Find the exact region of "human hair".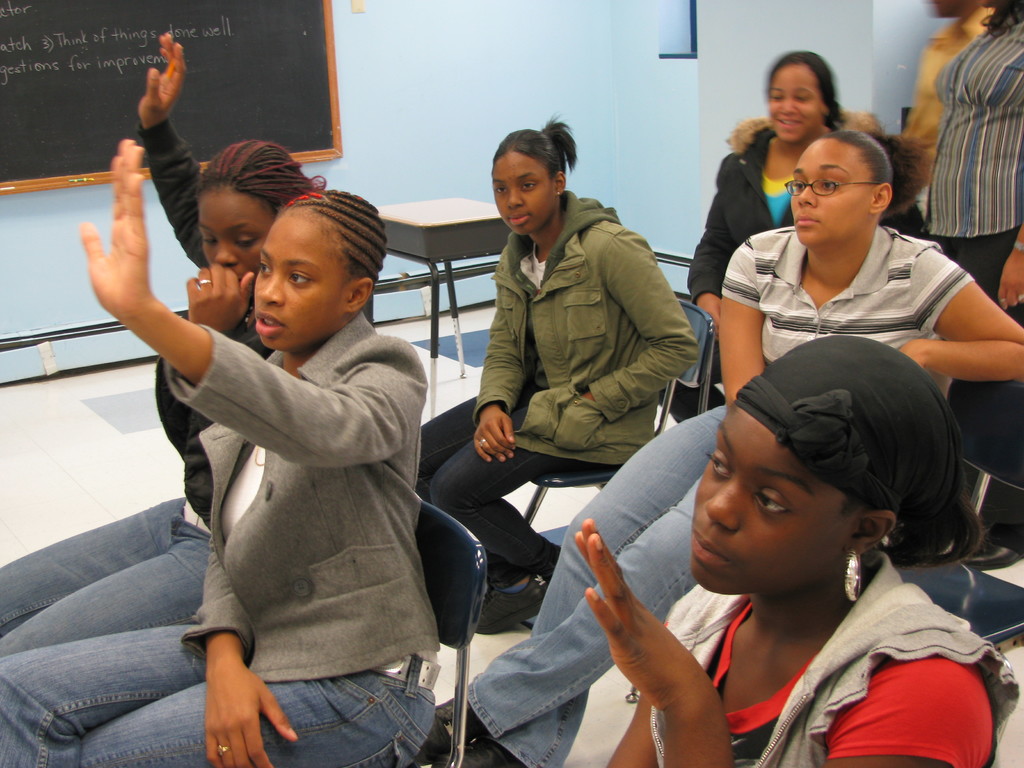
Exact region: {"left": 194, "top": 140, "right": 328, "bottom": 223}.
